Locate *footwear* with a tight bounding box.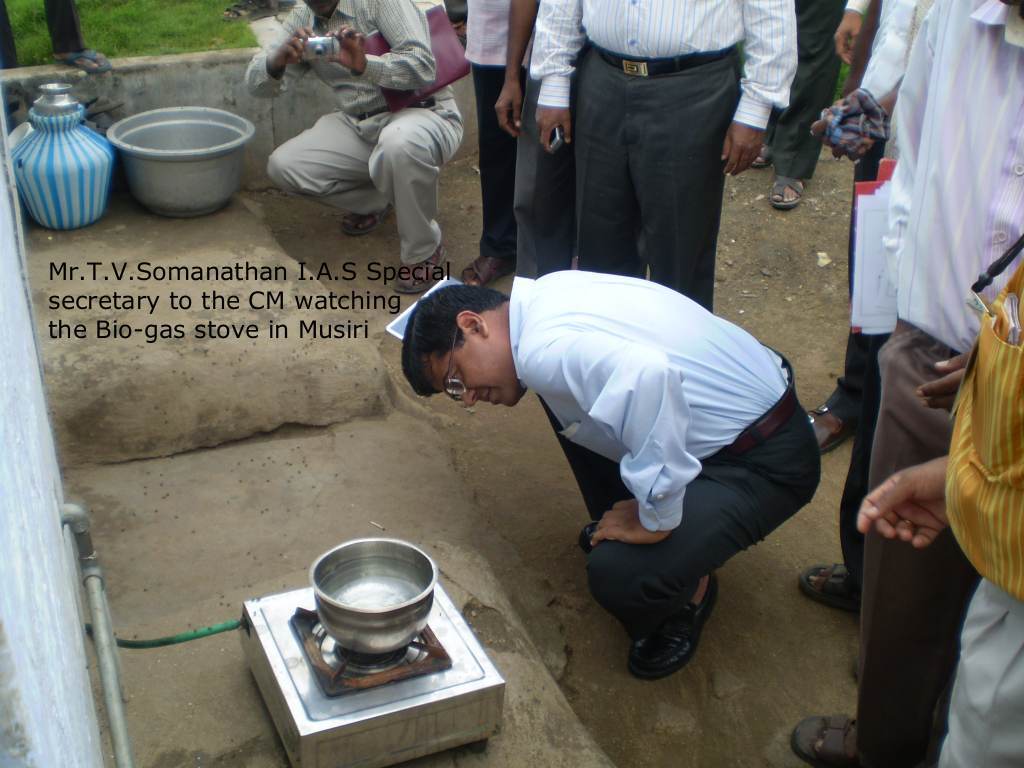
{"x1": 748, "y1": 140, "x2": 771, "y2": 169}.
